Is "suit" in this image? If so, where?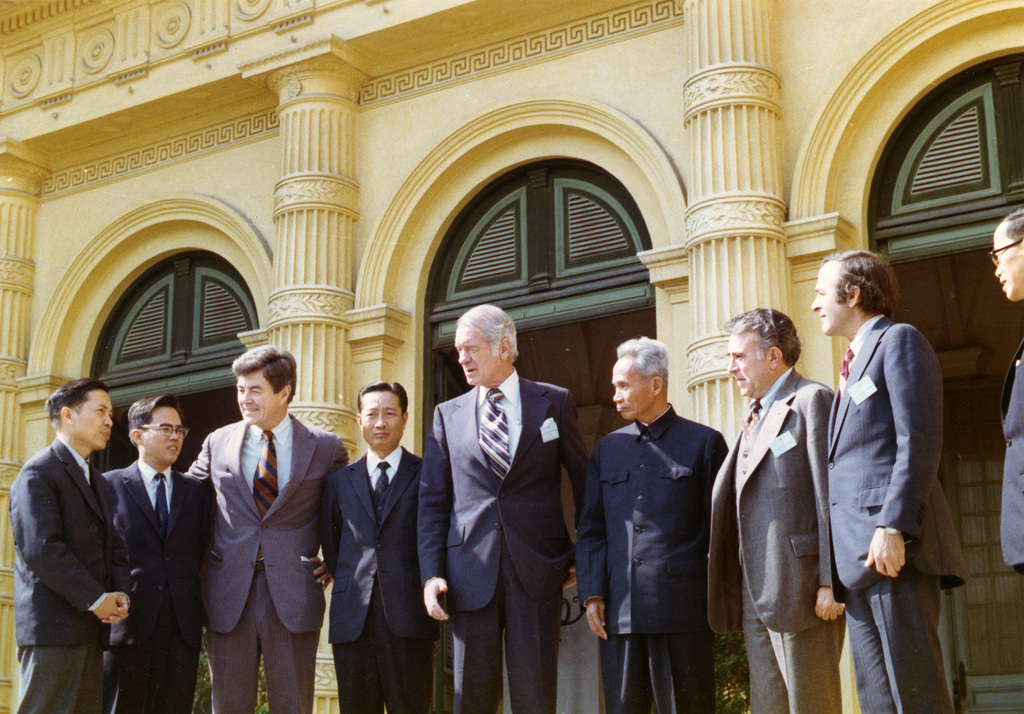
Yes, at [x1=823, y1=316, x2=970, y2=713].
